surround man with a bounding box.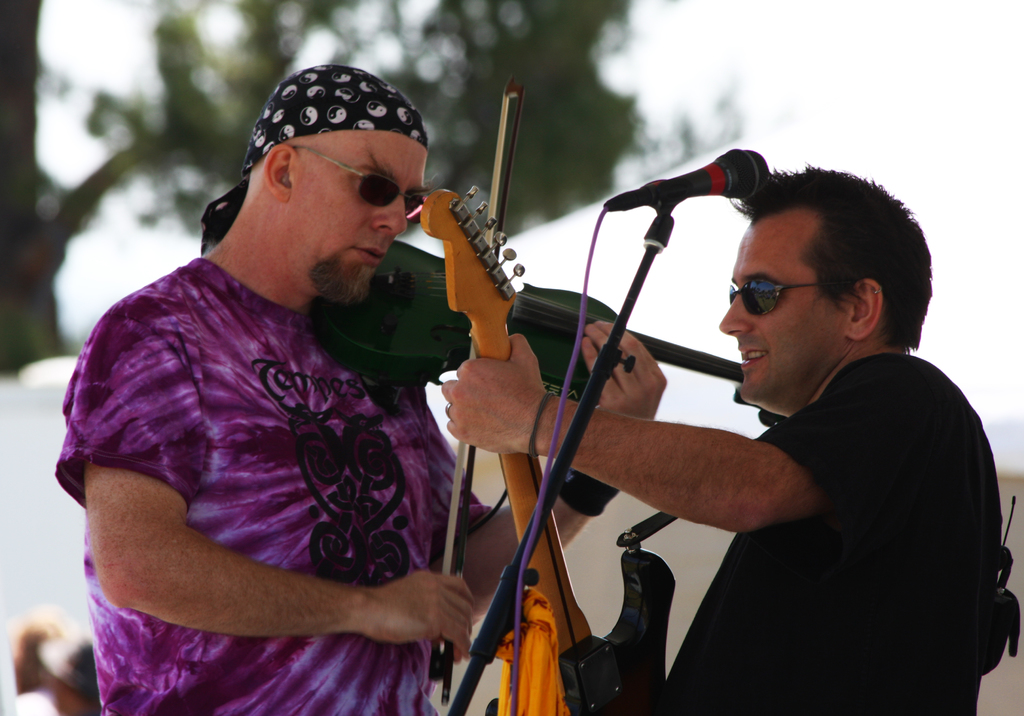
<bbox>440, 162, 1001, 715</bbox>.
